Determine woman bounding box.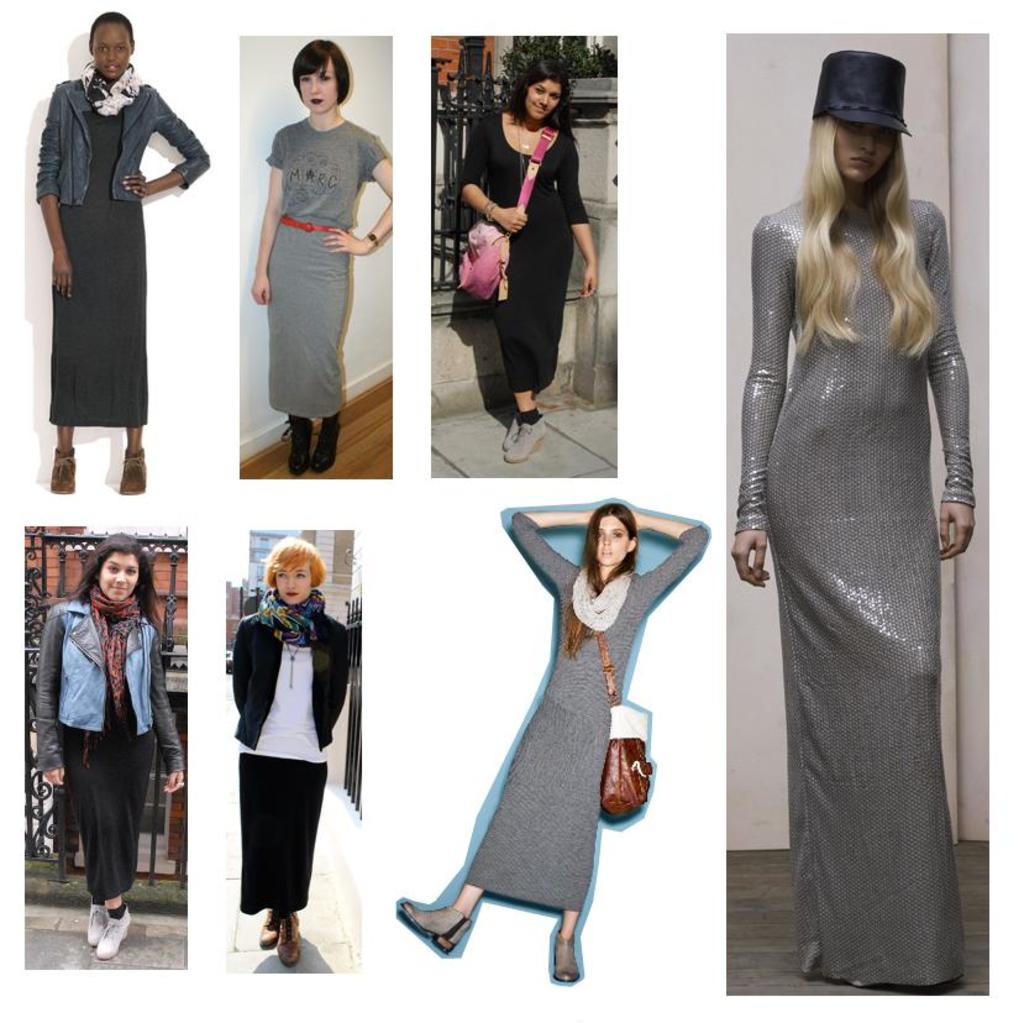
Determined: box=[33, 535, 183, 964].
